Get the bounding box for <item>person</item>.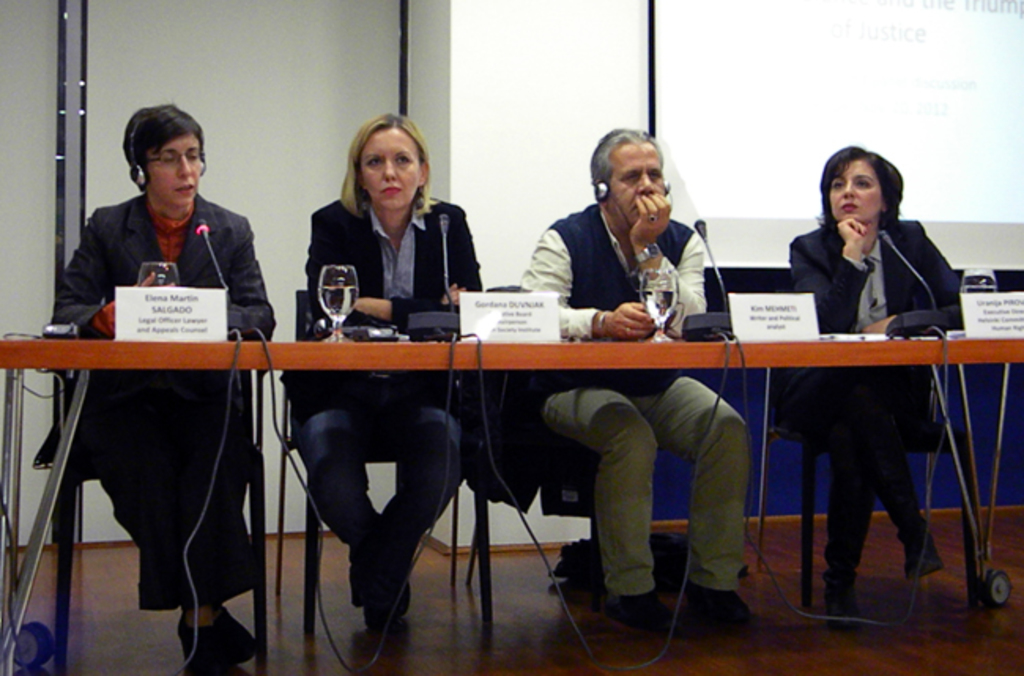
bbox=(518, 126, 759, 633).
